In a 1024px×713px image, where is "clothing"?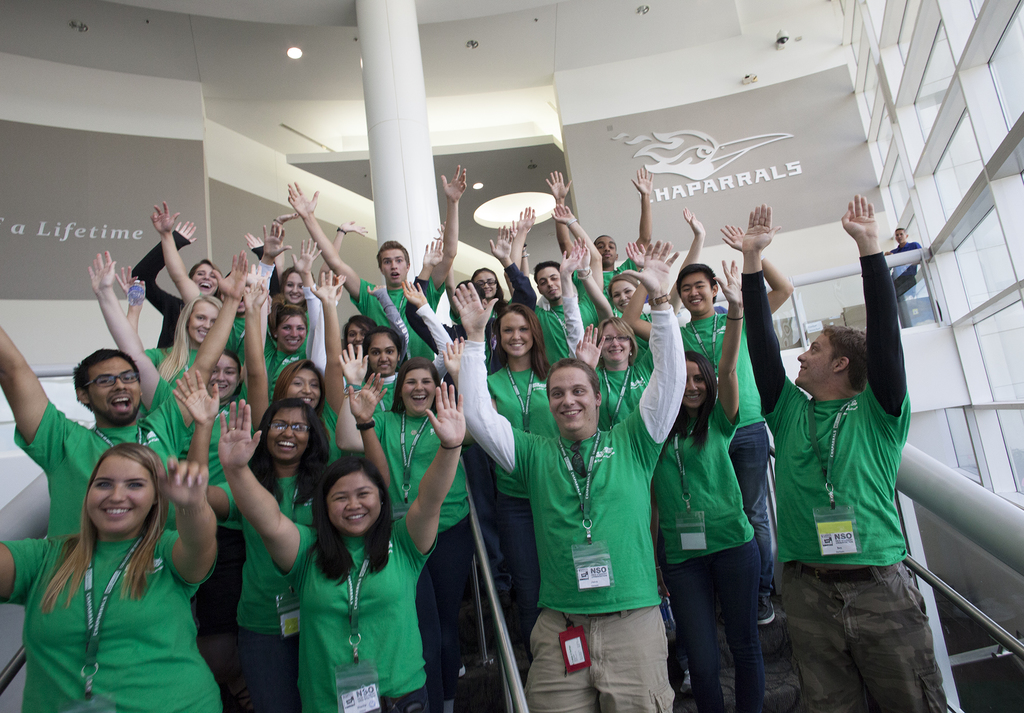
374/293/412/357.
